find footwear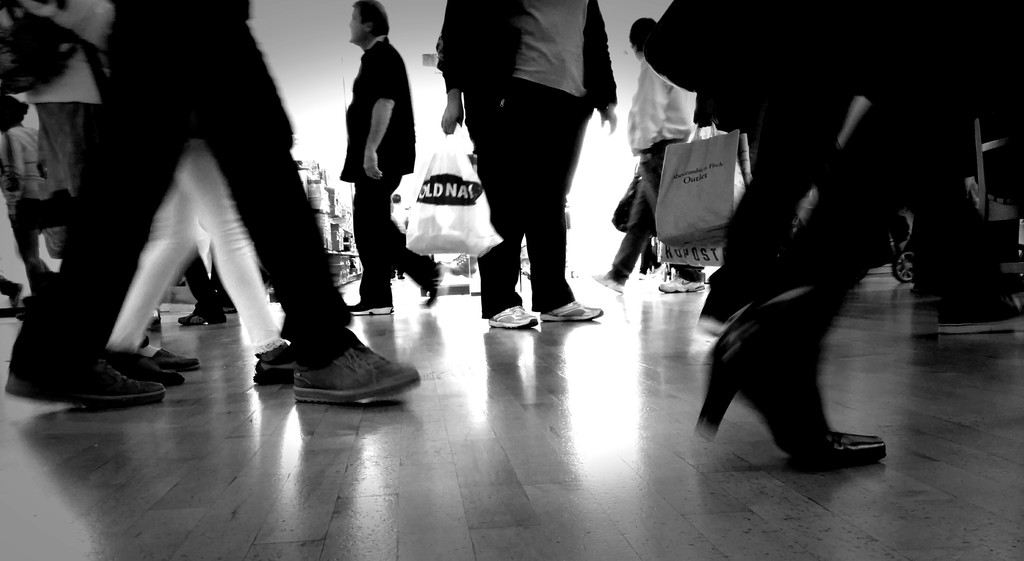
left=132, top=356, right=188, bottom=392
